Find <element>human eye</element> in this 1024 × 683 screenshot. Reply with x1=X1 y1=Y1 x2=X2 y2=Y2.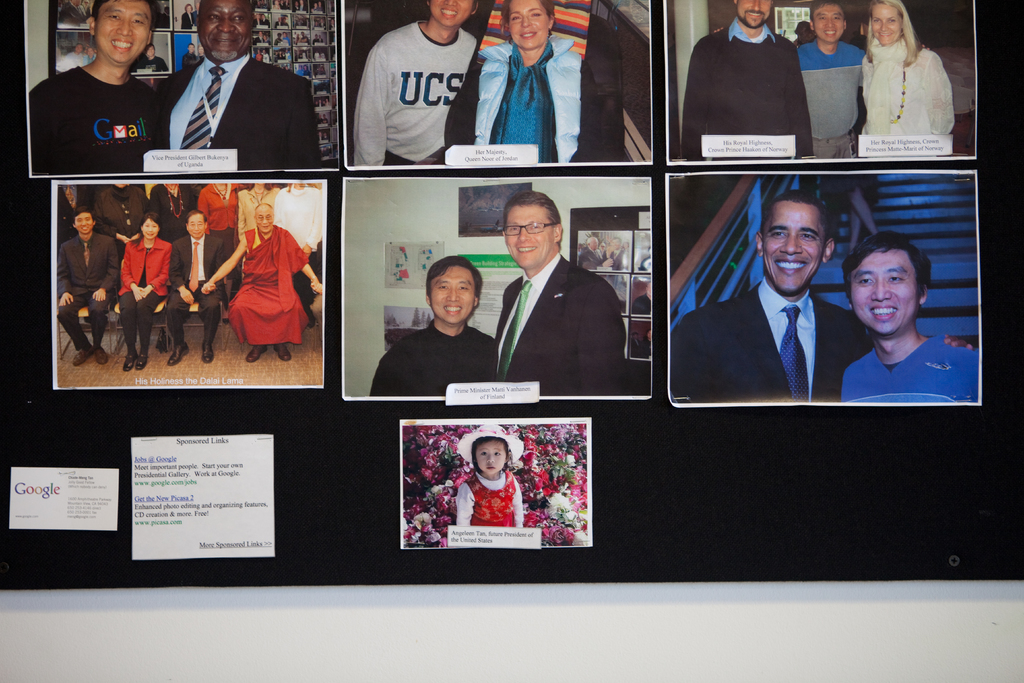
x1=890 y1=17 x2=900 y2=26.
